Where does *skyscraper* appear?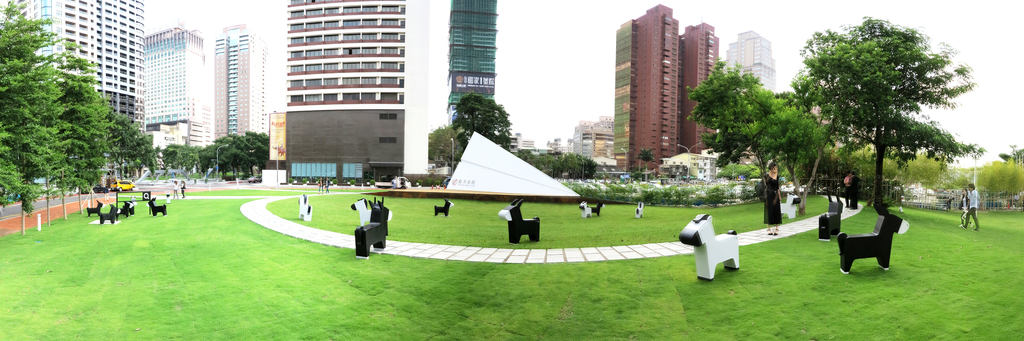
Appears at l=139, t=23, r=212, b=152.
